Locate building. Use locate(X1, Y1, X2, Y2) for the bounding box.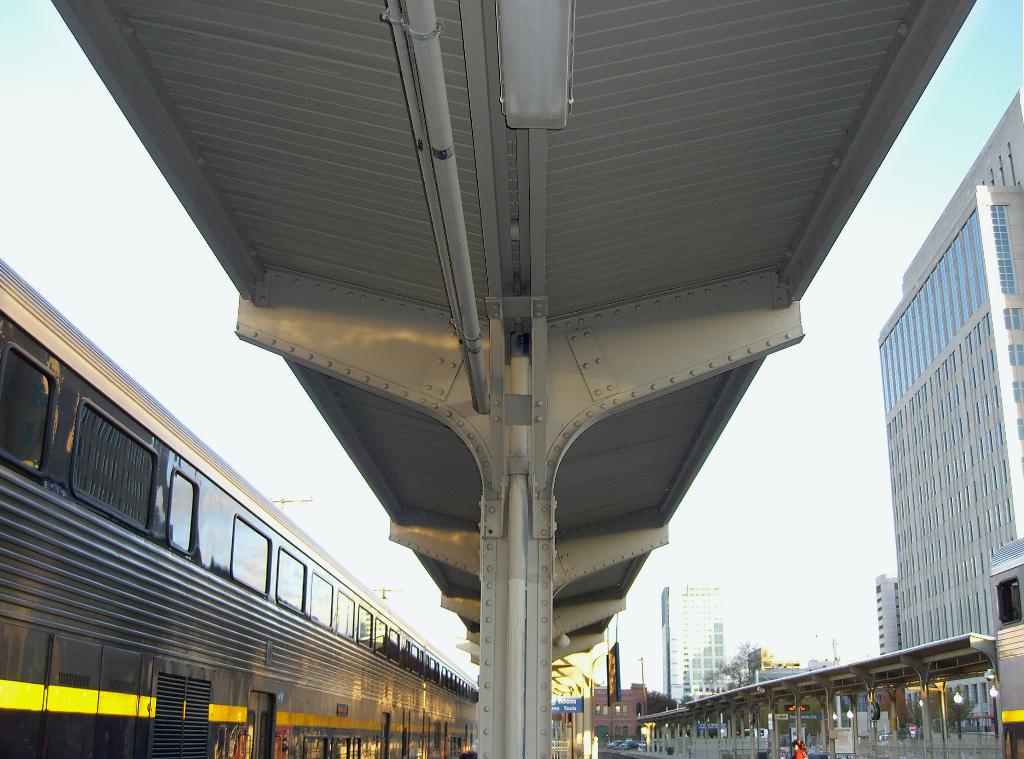
locate(887, 92, 1023, 739).
